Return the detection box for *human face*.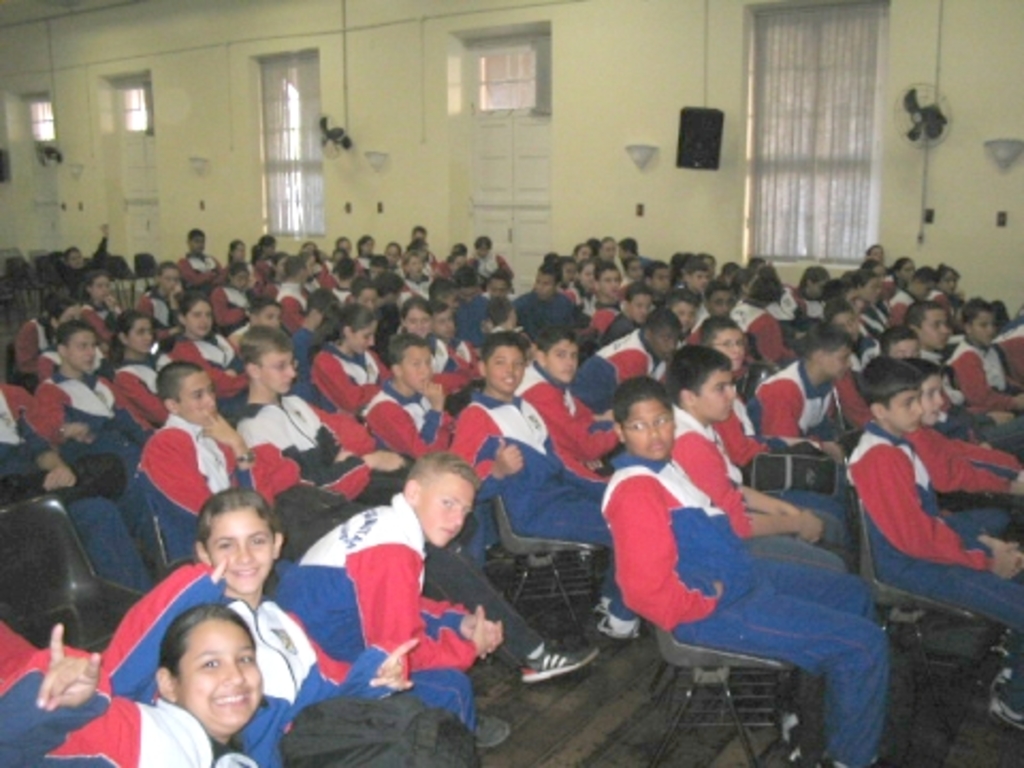
Rect(971, 309, 994, 348).
